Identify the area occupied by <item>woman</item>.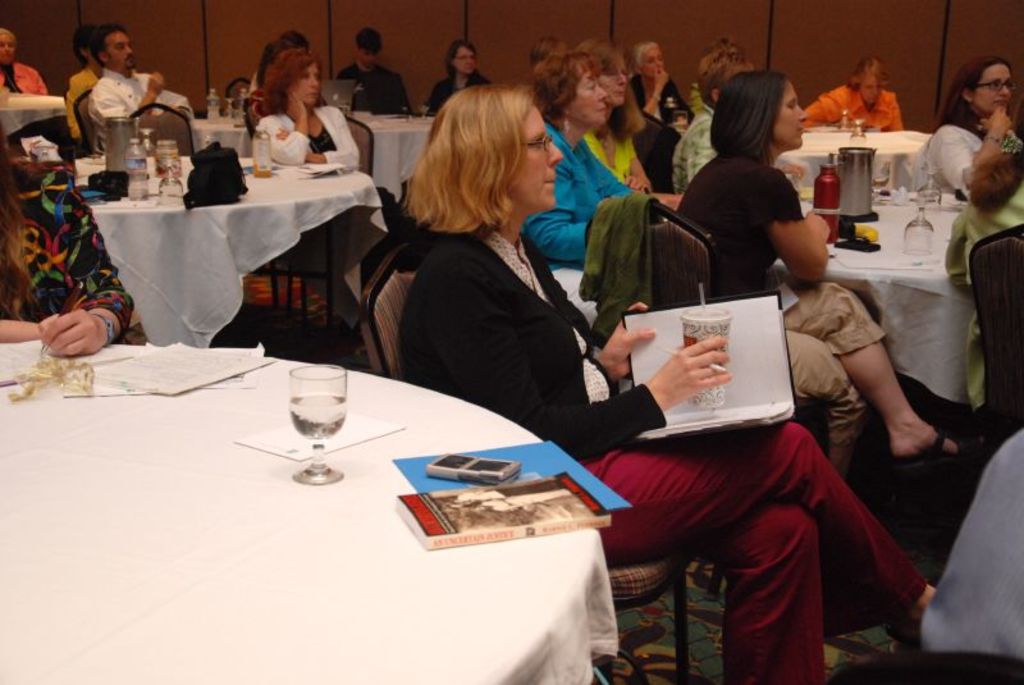
Area: l=262, t=47, r=402, b=324.
